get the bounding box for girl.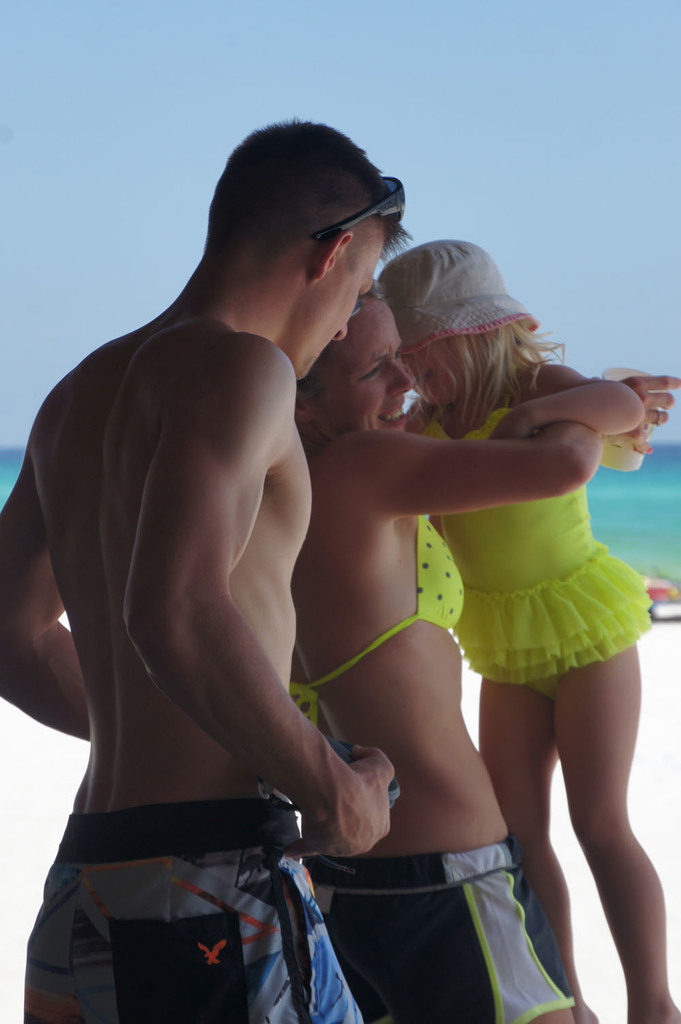
box=[377, 234, 680, 1022].
